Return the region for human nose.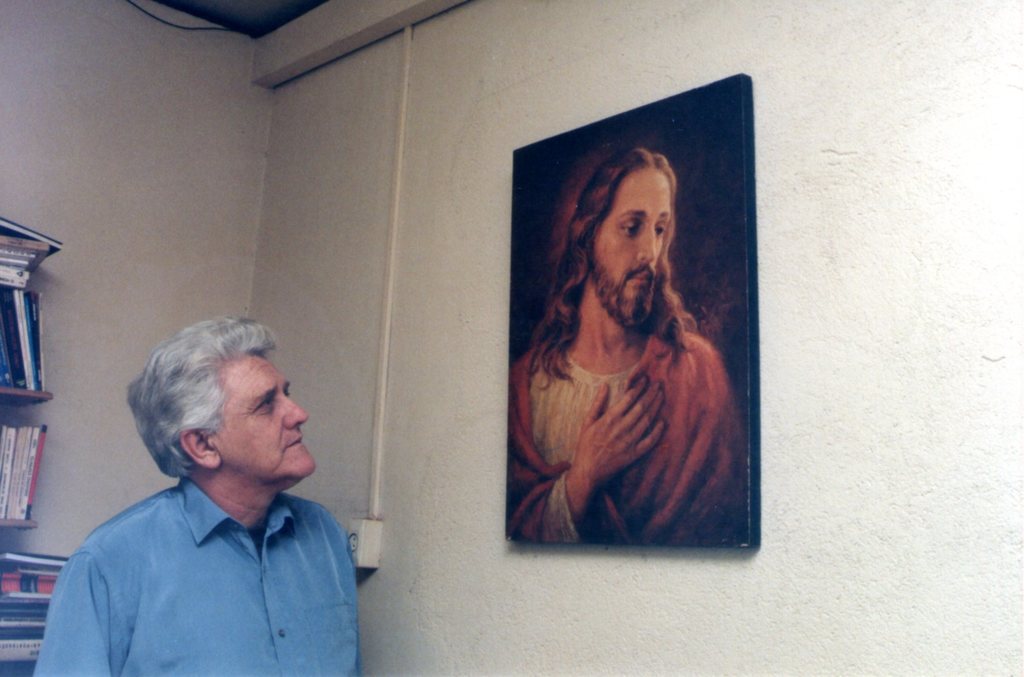
bbox=(284, 396, 311, 433).
